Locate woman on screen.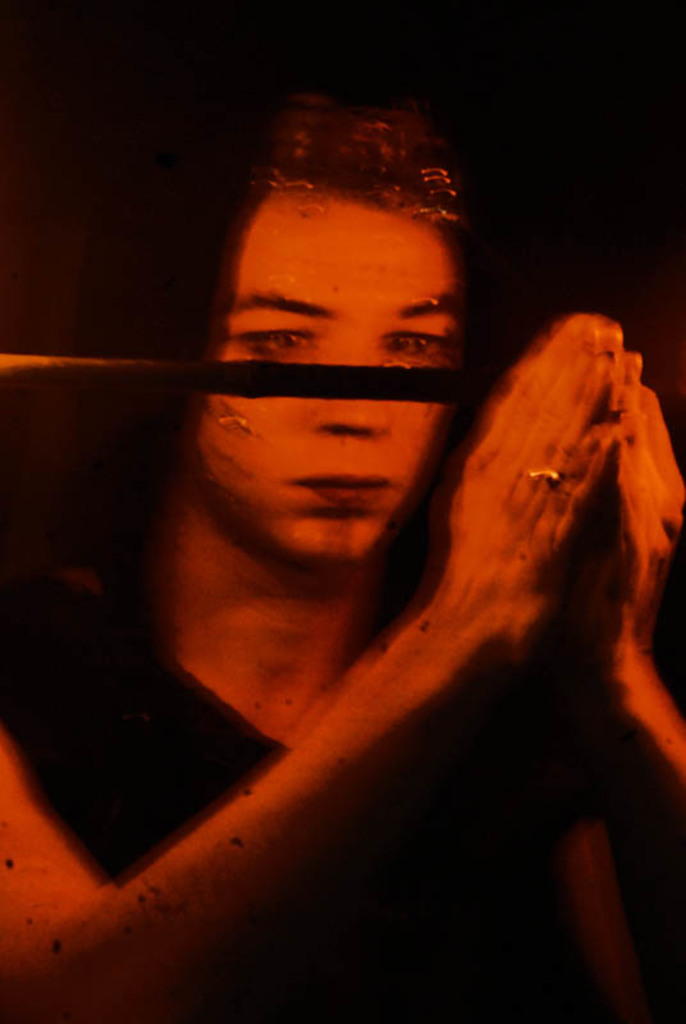
On screen at BBox(27, 78, 646, 1006).
